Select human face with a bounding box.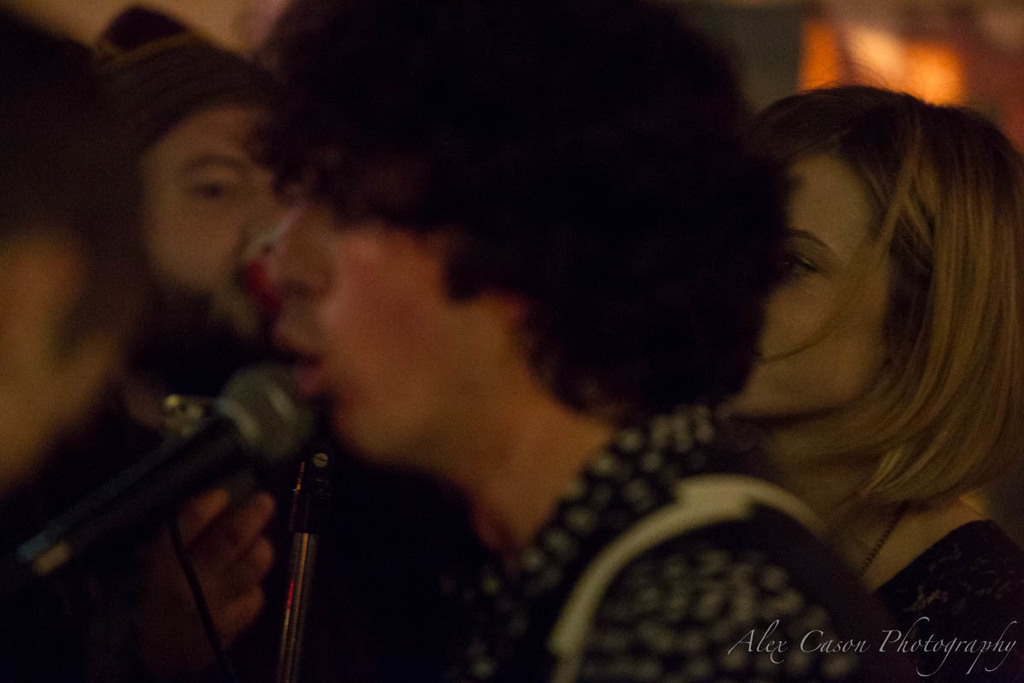
(148, 113, 293, 334).
